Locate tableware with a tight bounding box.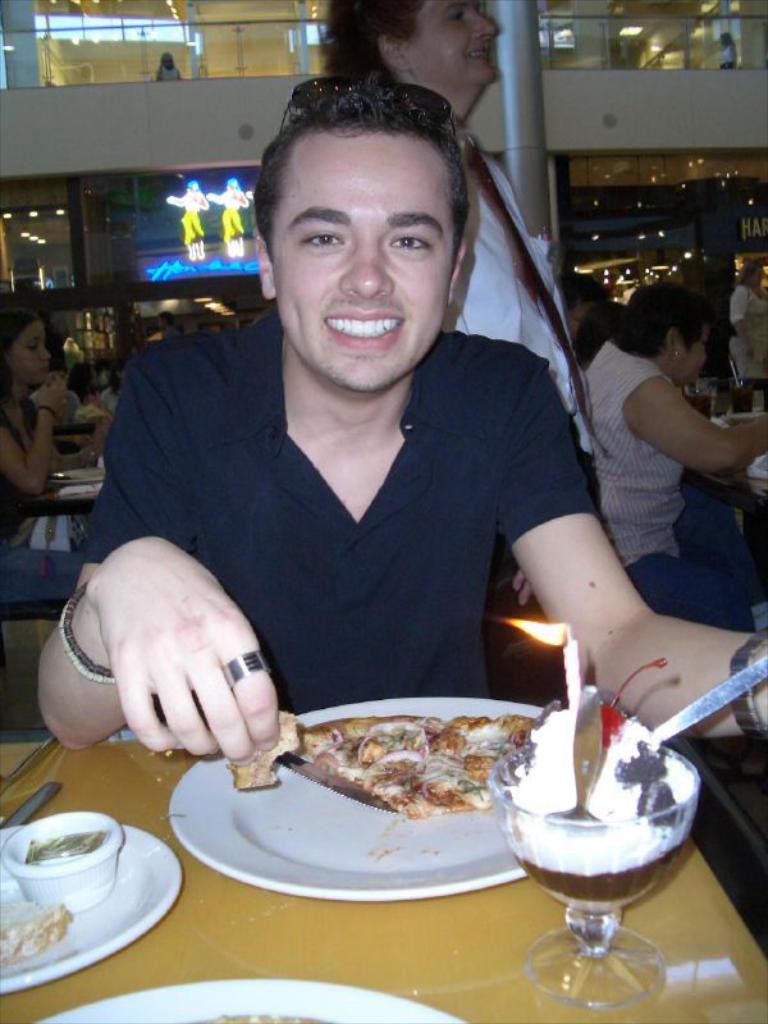
detection(166, 692, 538, 899).
